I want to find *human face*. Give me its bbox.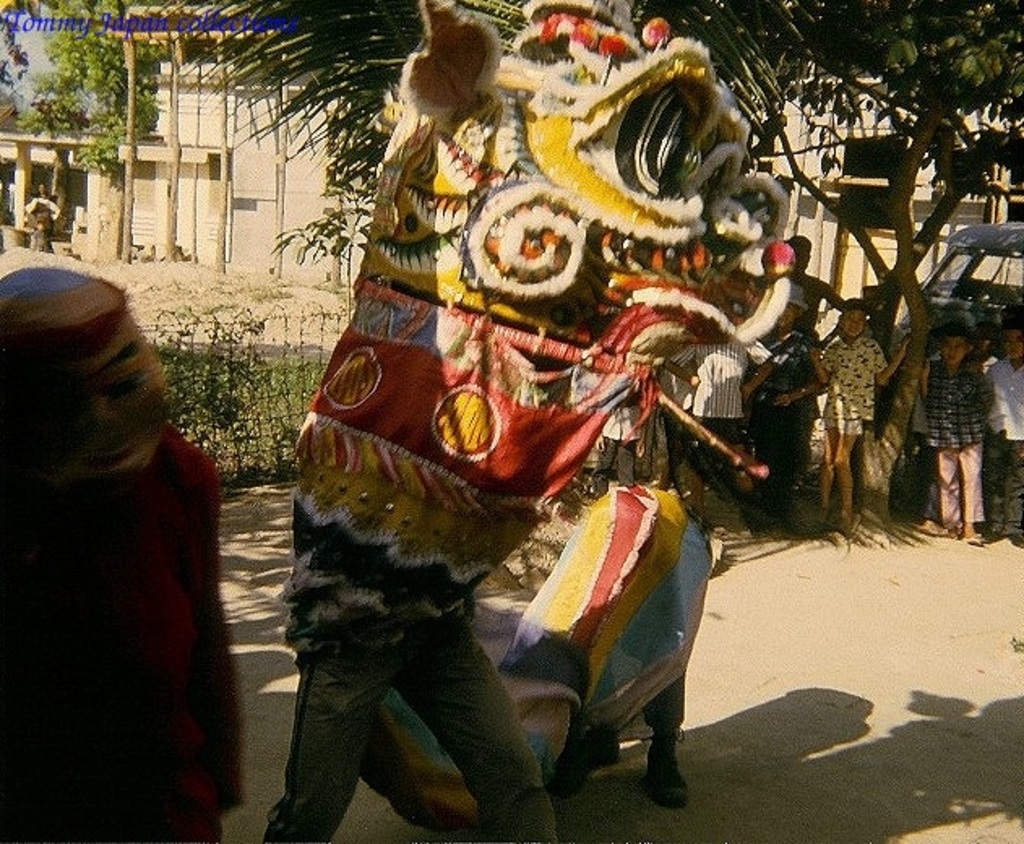
1003,329,1022,360.
